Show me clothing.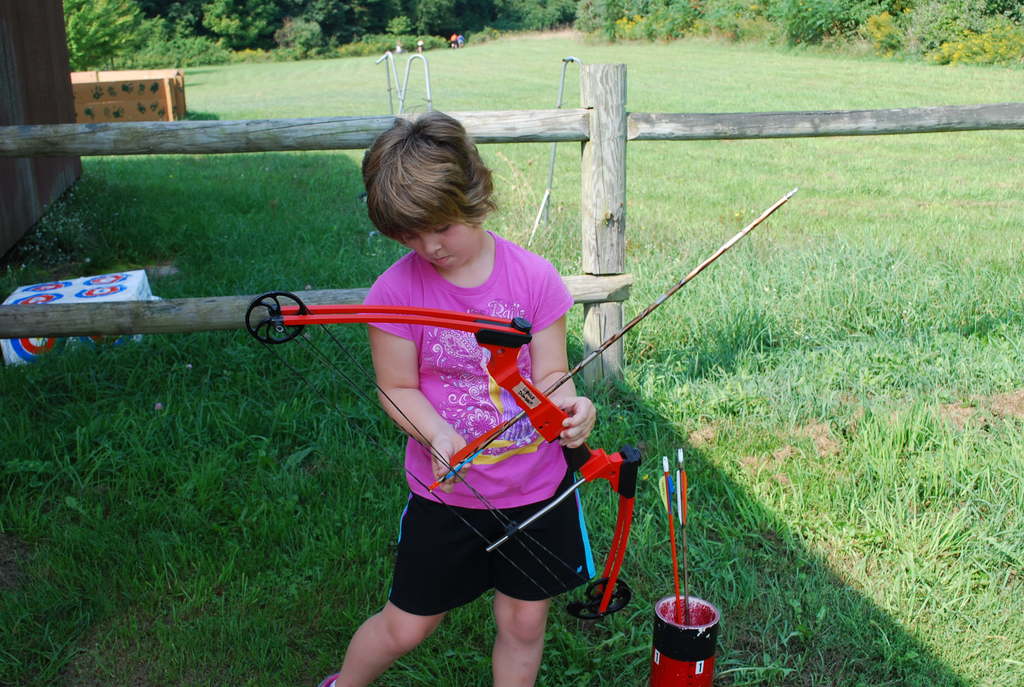
clothing is here: <bbox>338, 235, 589, 604</bbox>.
